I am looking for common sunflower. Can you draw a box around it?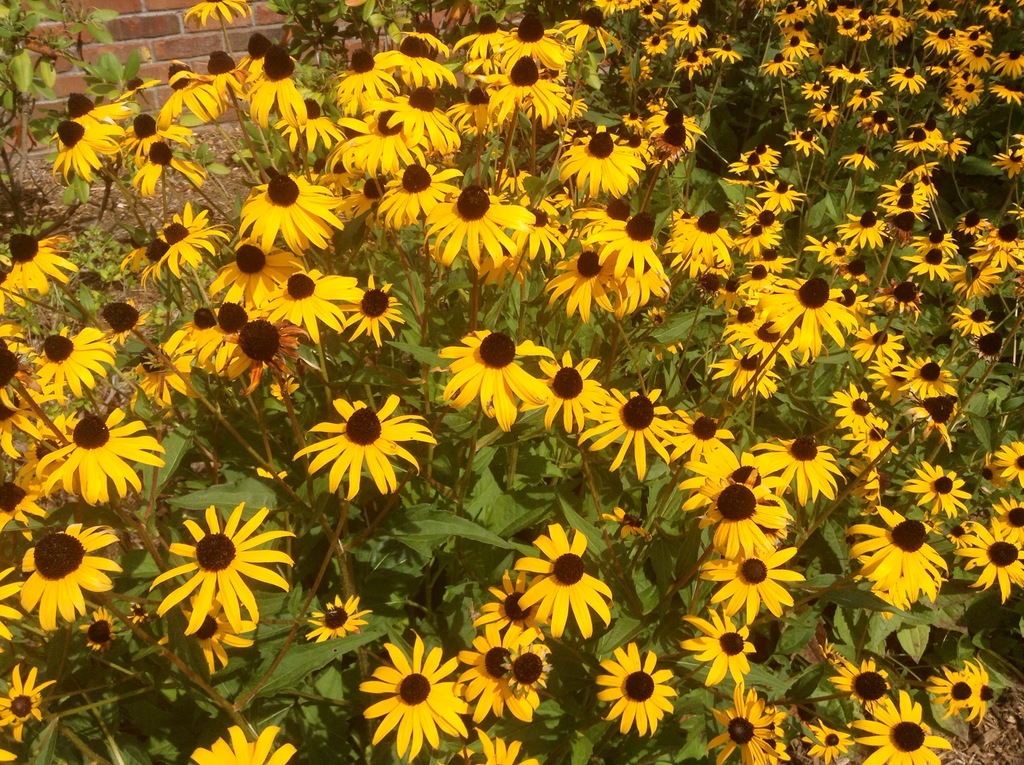
Sure, the bounding box is left=532, top=347, right=598, bottom=421.
